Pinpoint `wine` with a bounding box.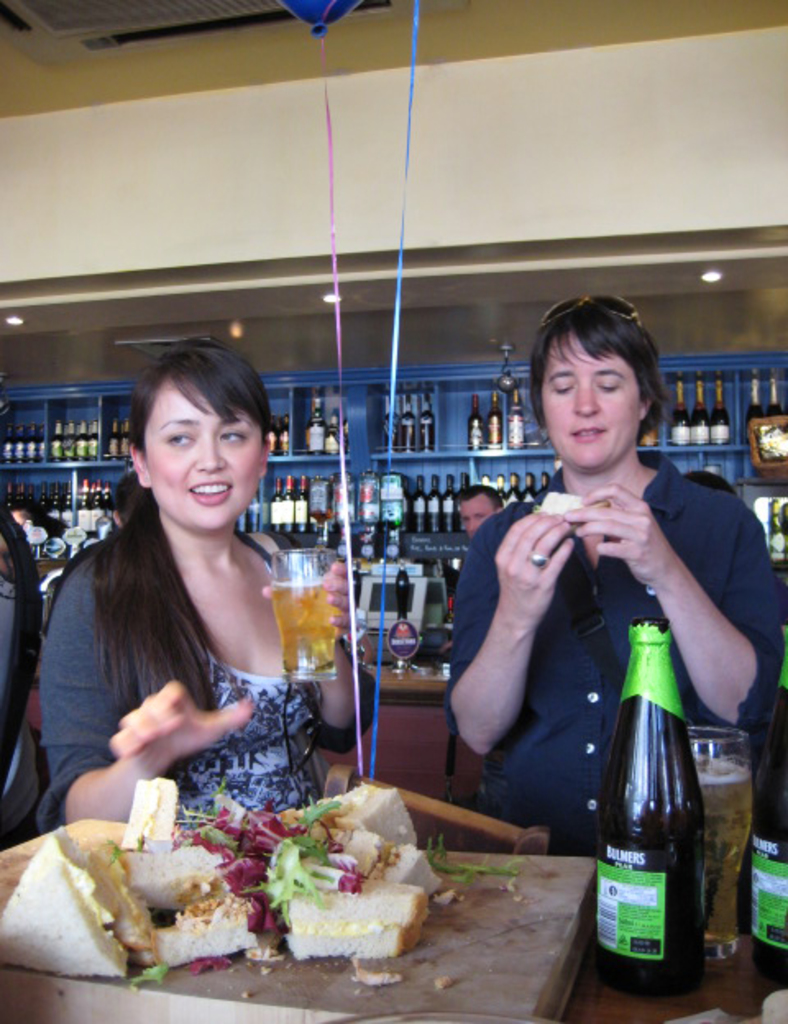
l=302, t=399, r=355, b=455.
